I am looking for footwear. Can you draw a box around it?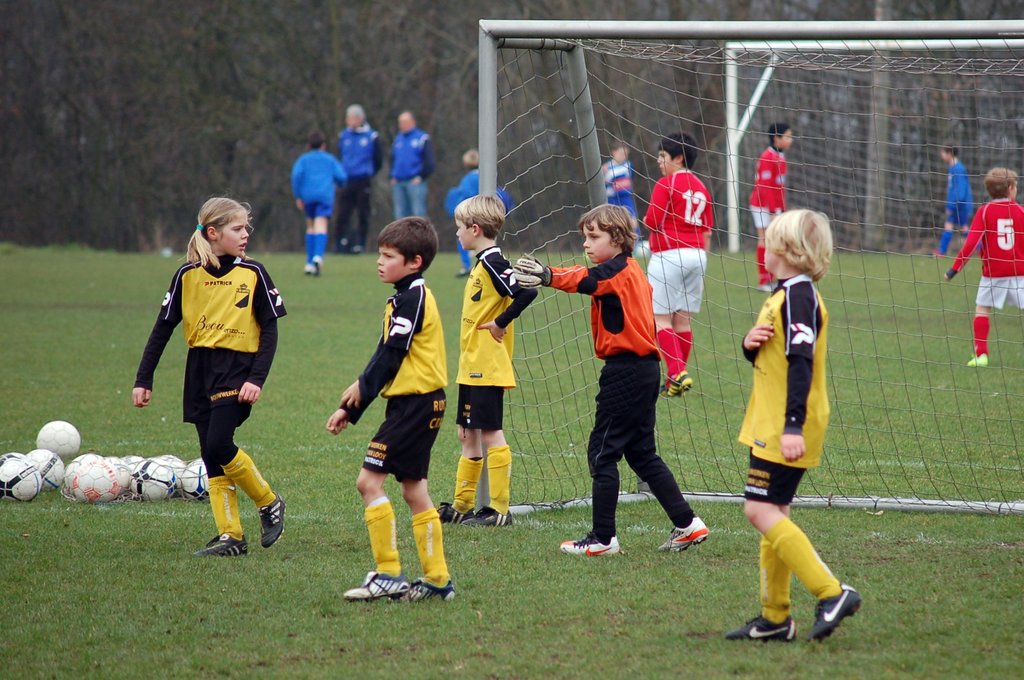
Sure, the bounding box is l=658, t=512, r=709, b=555.
